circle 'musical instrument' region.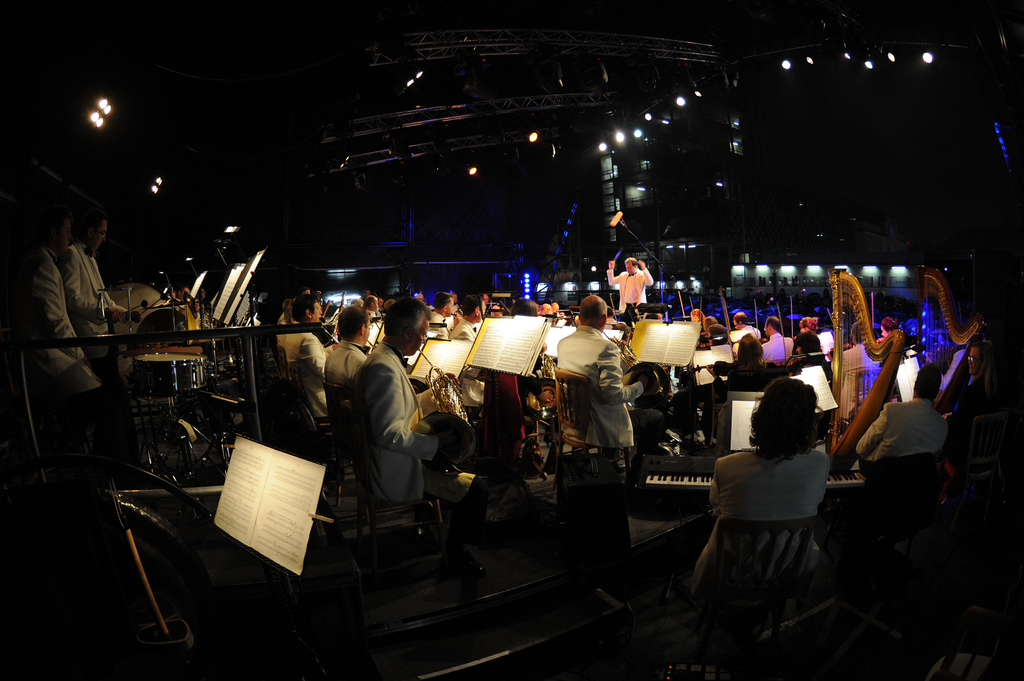
Region: {"left": 916, "top": 267, "right": 995, "bottom": 419}.
